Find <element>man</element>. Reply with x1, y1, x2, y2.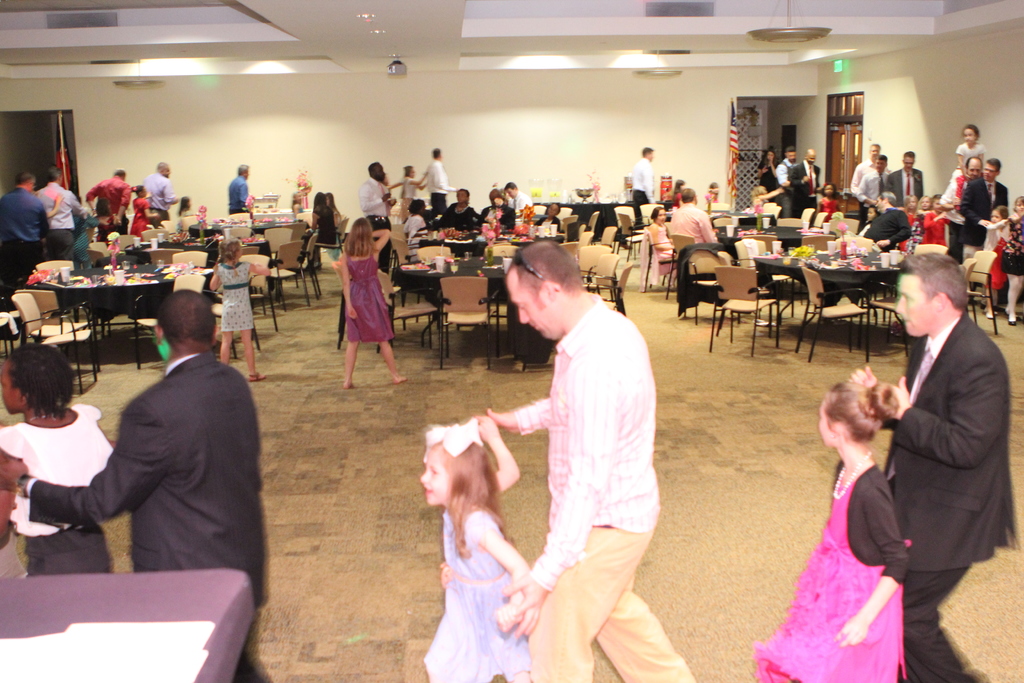
425, 144, 451, 215.
